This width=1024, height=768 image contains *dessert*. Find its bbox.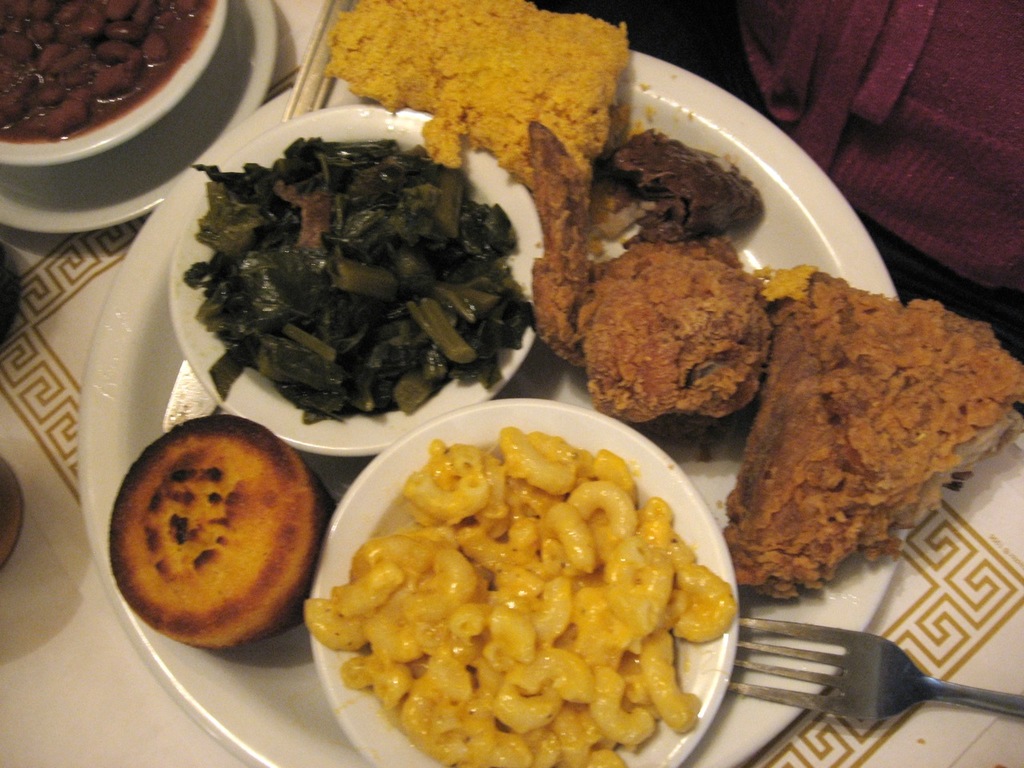
rect(318, 0, 636, 186).
